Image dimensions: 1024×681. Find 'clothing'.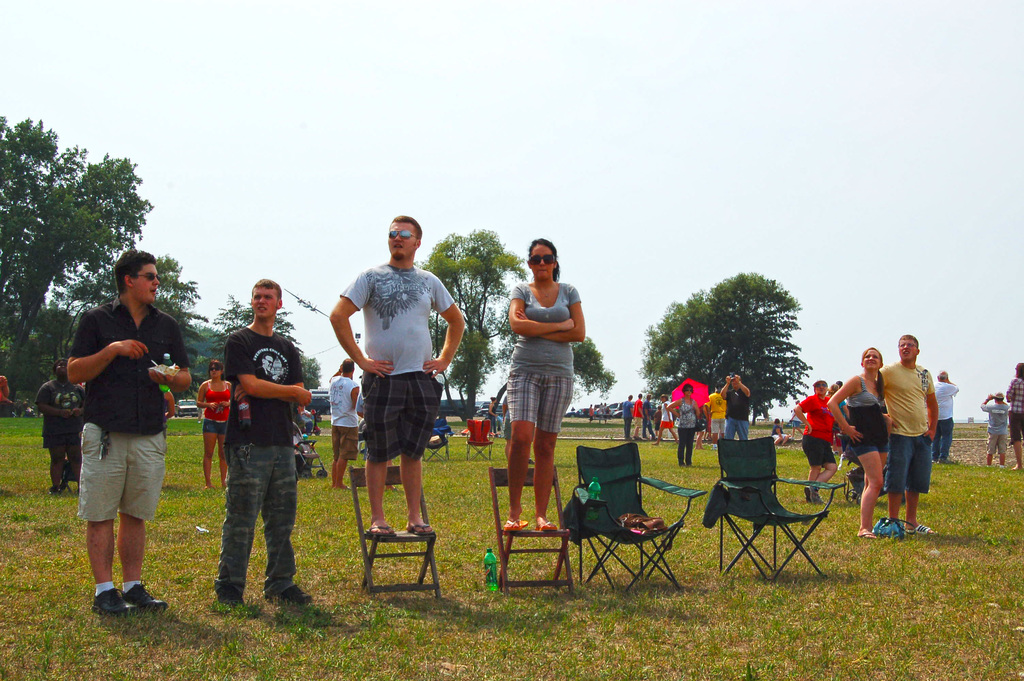
region(931, 376, 954, 466).
